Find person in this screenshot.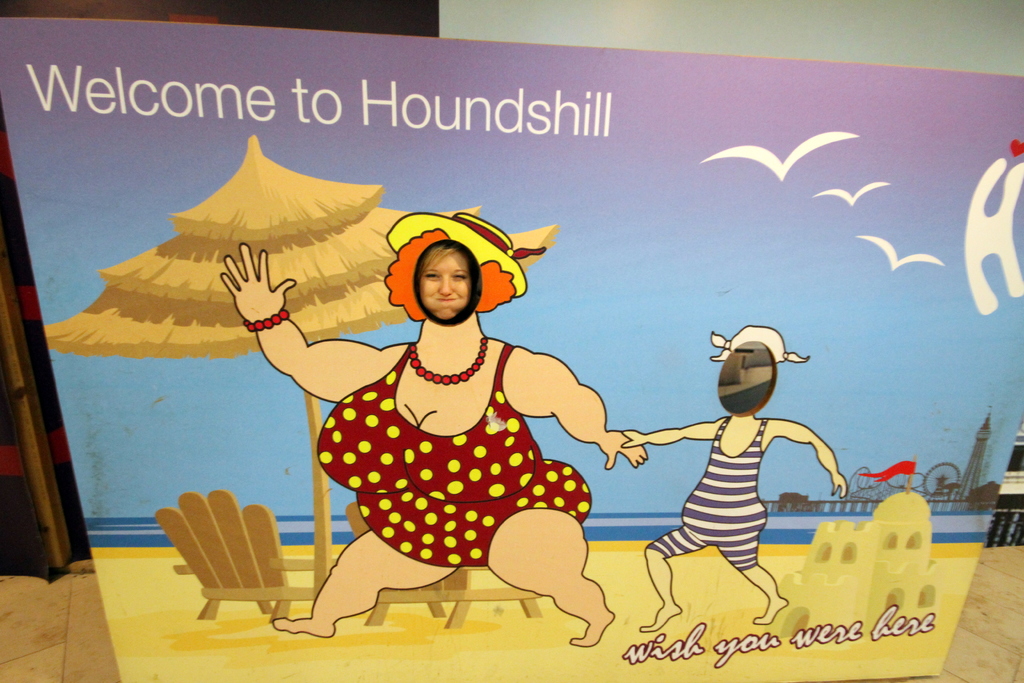
The bounding box for person is bbox=(216, 210, 647, 650).
